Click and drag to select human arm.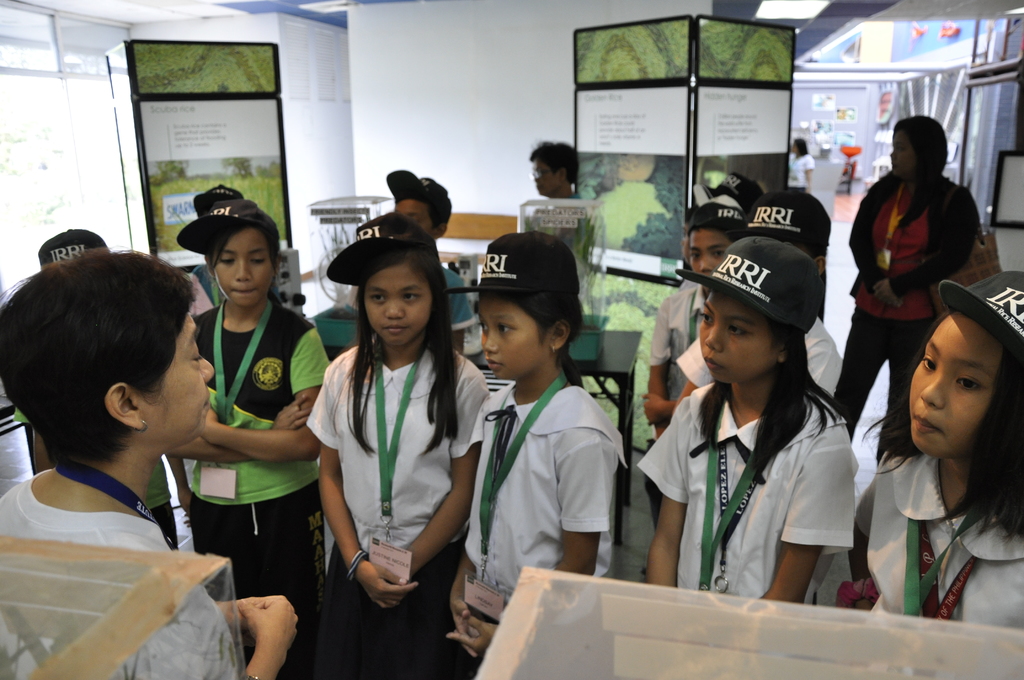
Selection: box=[637, 398, 684, 590].
